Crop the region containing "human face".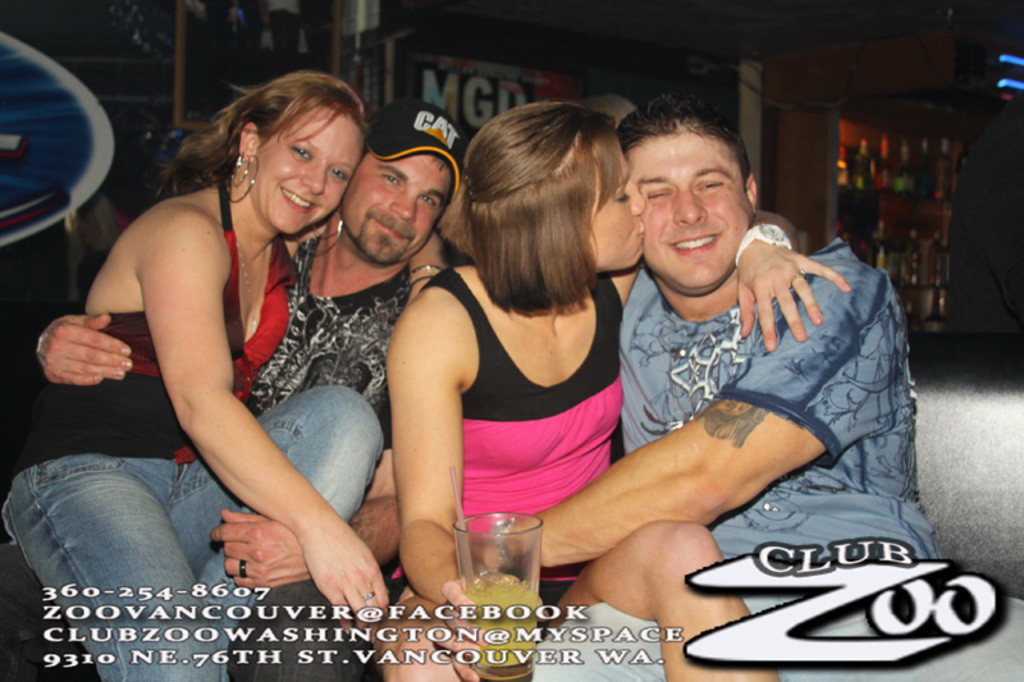
Crop region: select_region(342, 152, 452, 261).
